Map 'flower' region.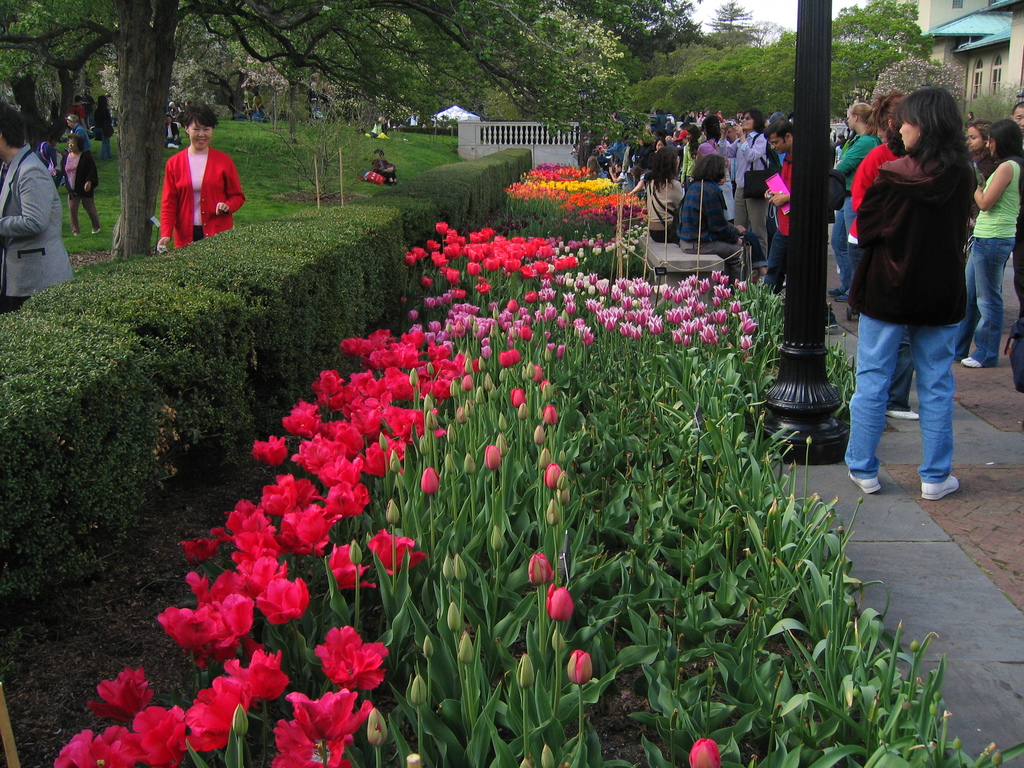
Mapped to 175,682,243,749.
